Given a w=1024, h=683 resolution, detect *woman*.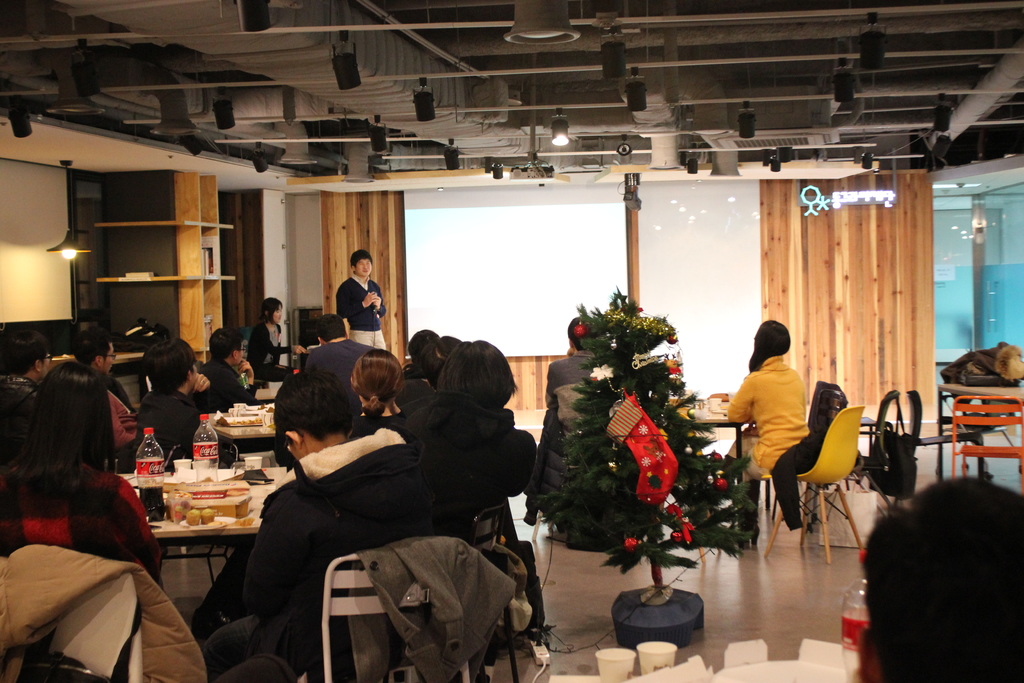
(0,361,171,606).
